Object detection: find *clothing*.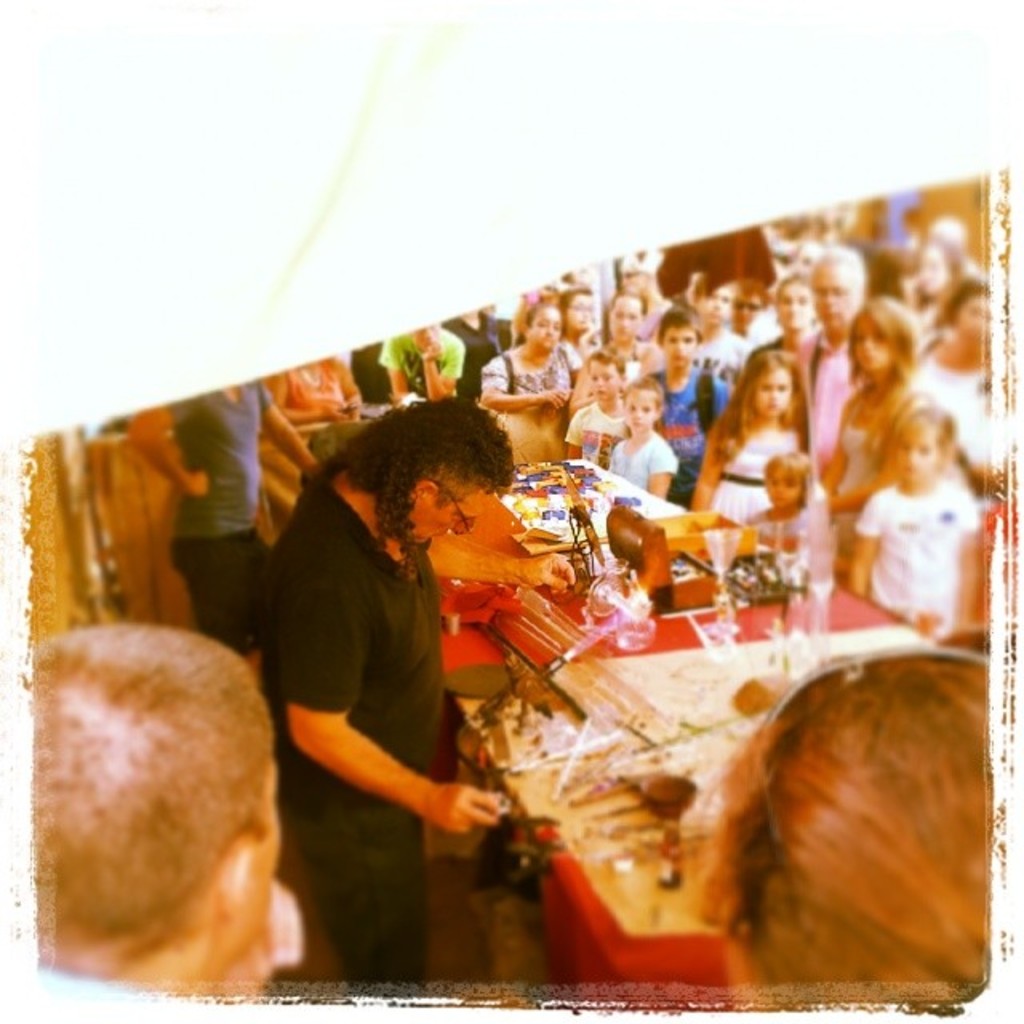
[381,328,469,418].
